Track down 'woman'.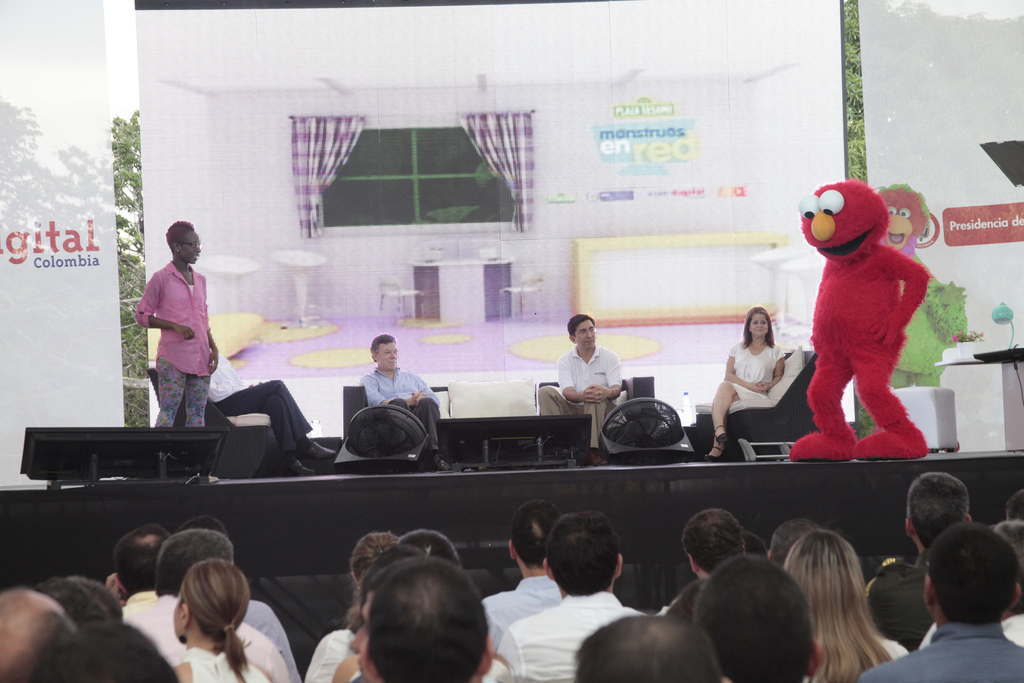
Tracked to l=165, t=562, r=283, b=682.
